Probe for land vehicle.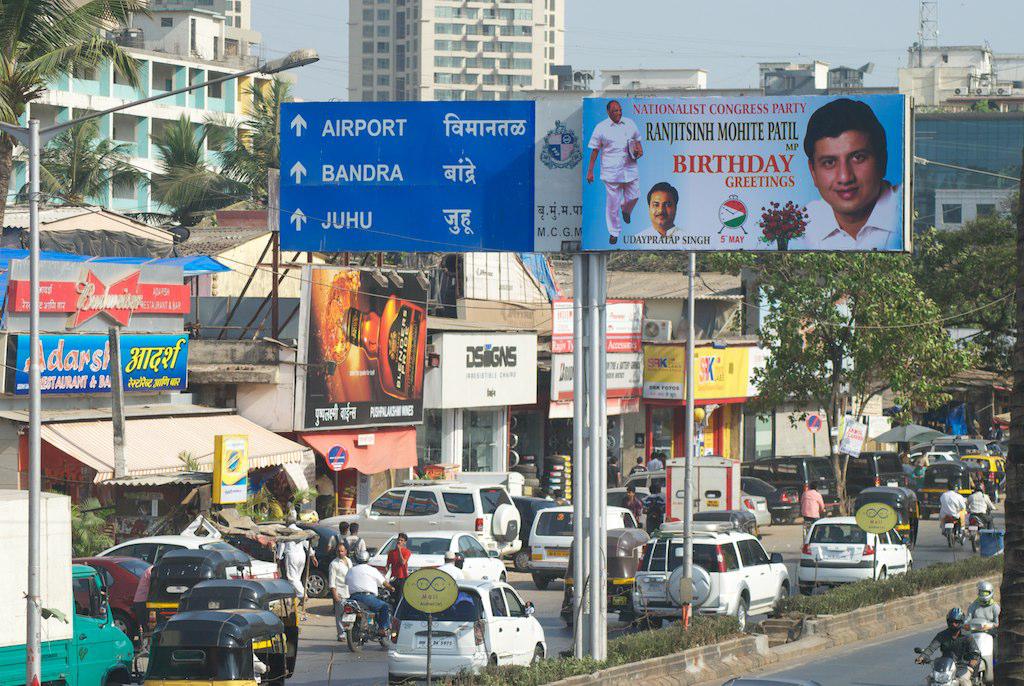
Probe result: (967, 511, 988, 549).
